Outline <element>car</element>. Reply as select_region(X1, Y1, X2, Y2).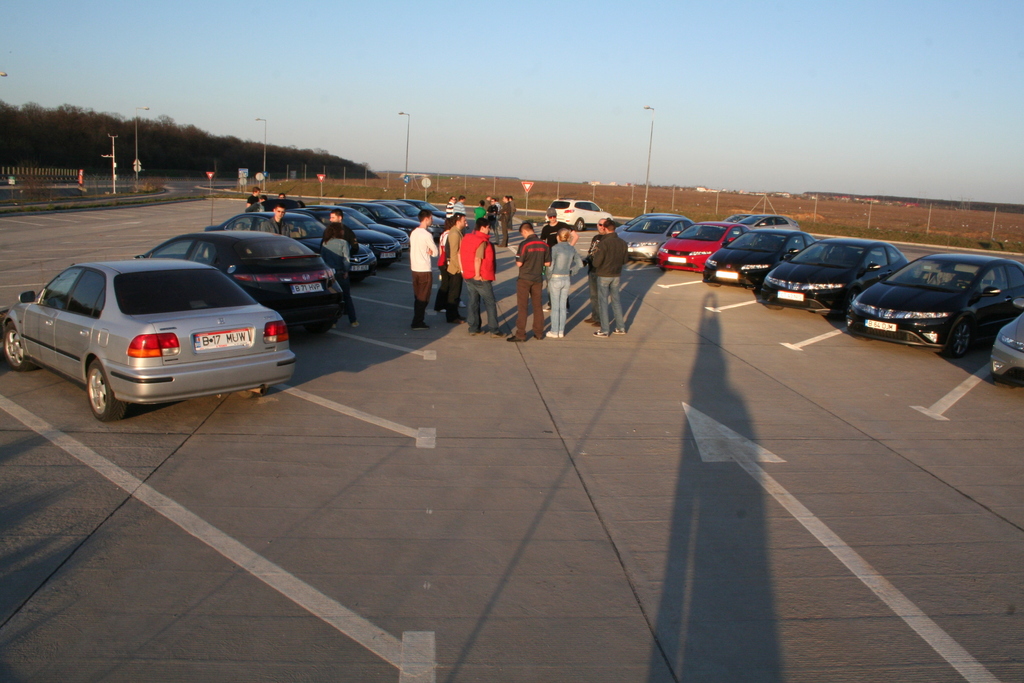
select_region(988, 309, 1023, 388).
